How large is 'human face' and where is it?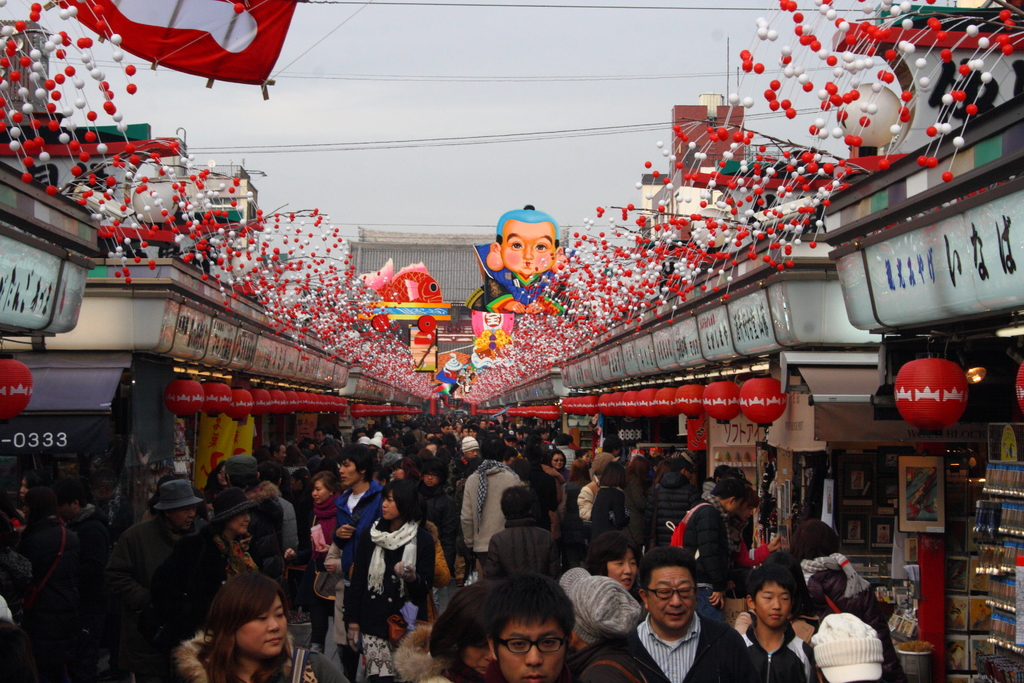
Bounding box: box=[495, 618, 566, 682].
